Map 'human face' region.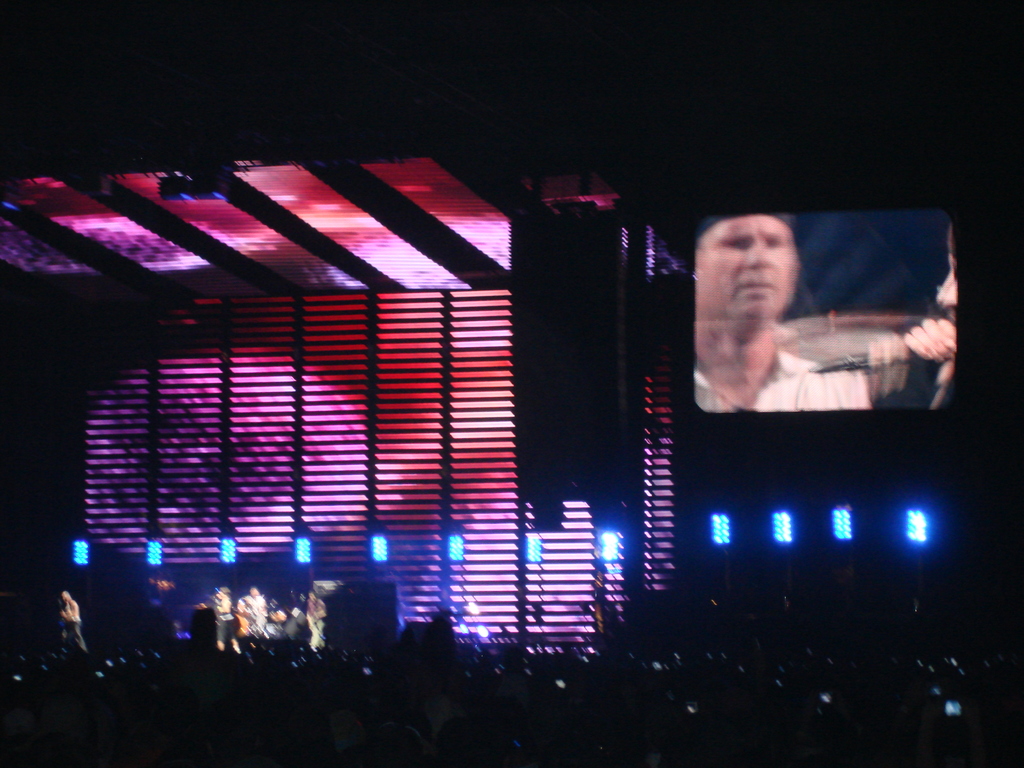
Mapped to <box>694,211,797,316</box>.
